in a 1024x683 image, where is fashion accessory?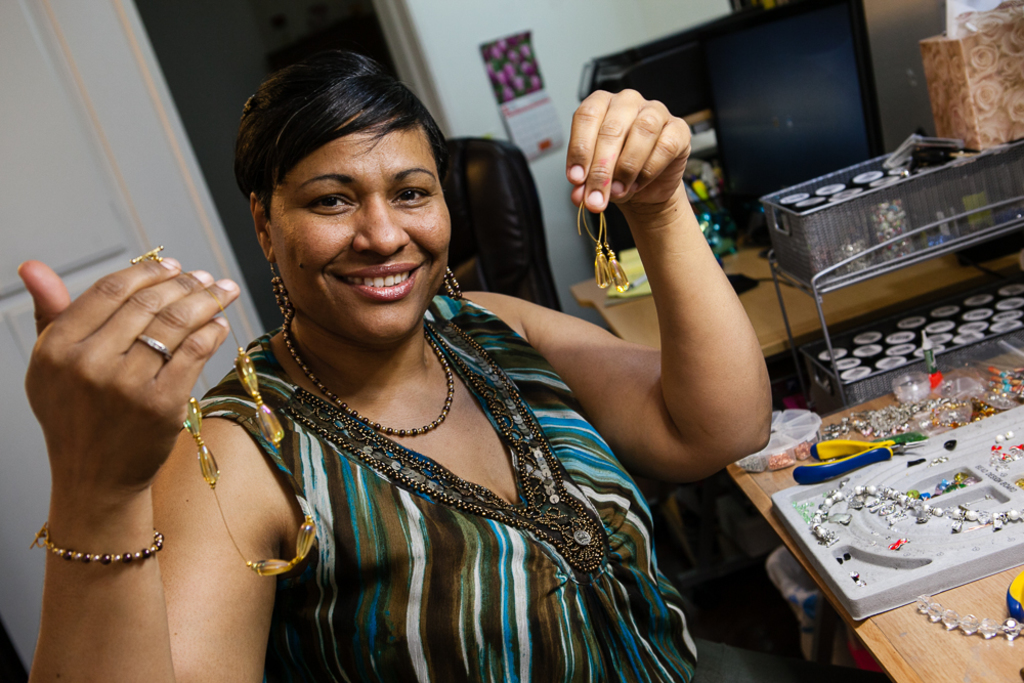
[279, 322, 455, 433].
